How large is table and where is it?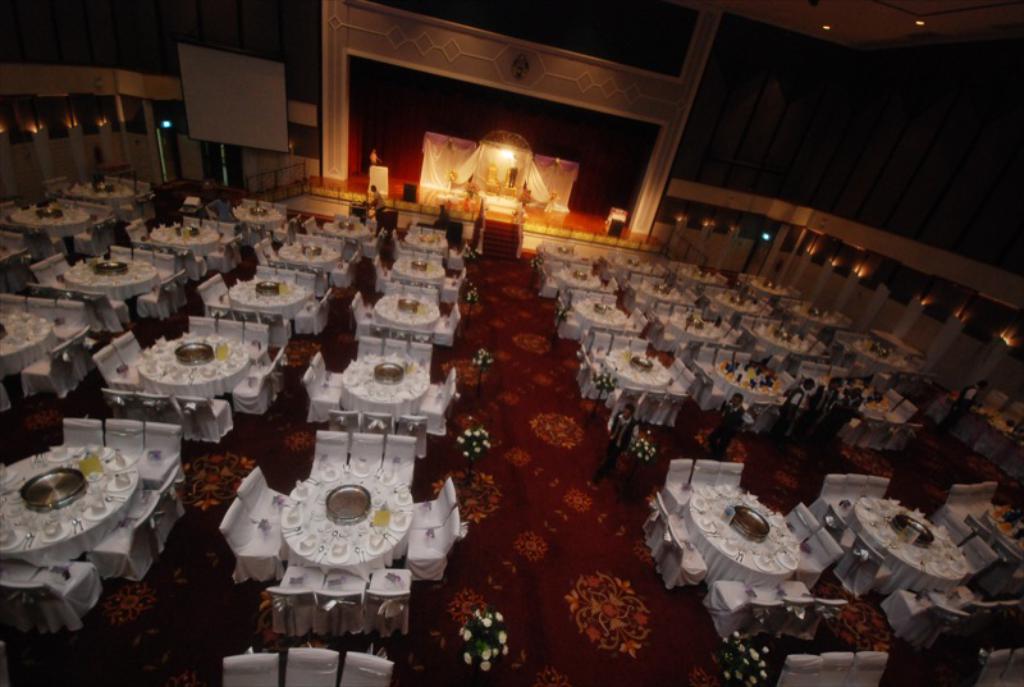
Bounding box: <box>925,389,1023,473</box>.
